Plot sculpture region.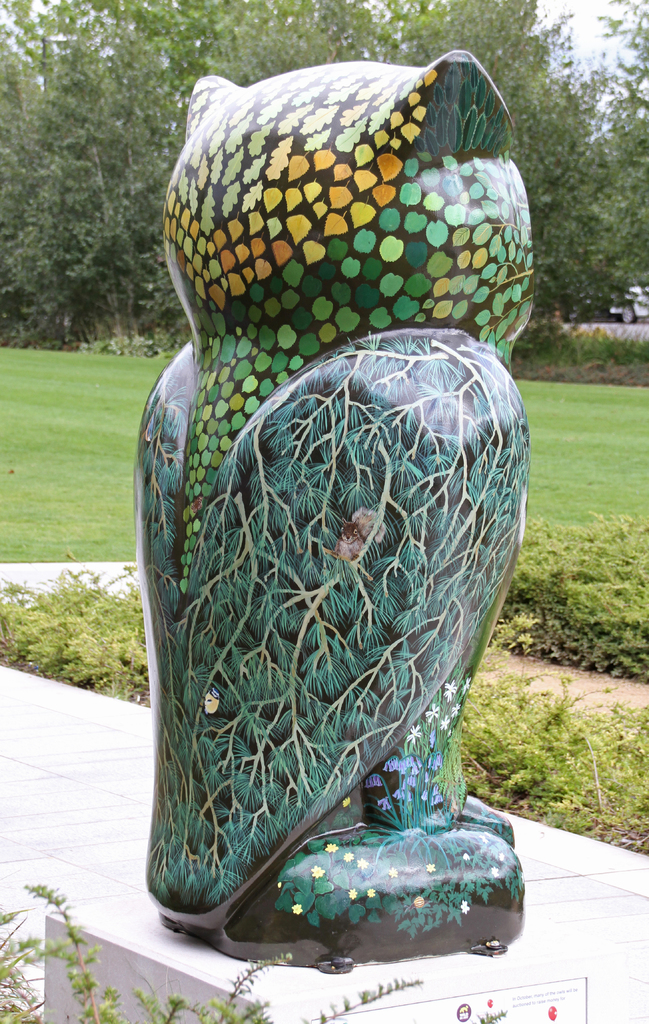
Plotted at BBox(108, 33, 558, 1007).
